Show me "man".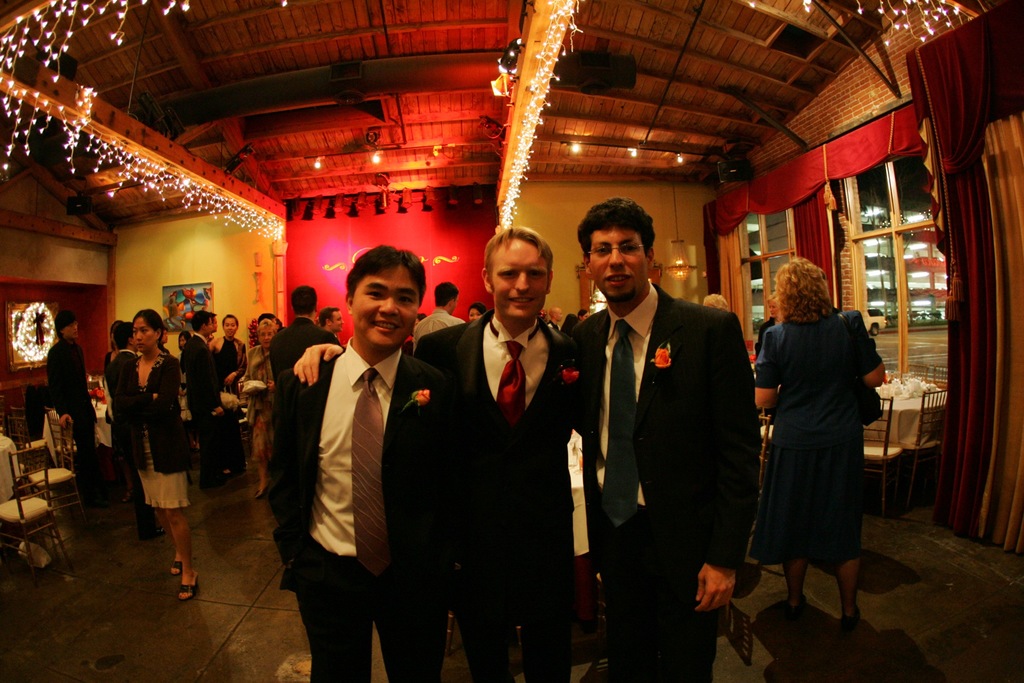
"man" is here: left=561, top=197, right=760, bottom=682.
